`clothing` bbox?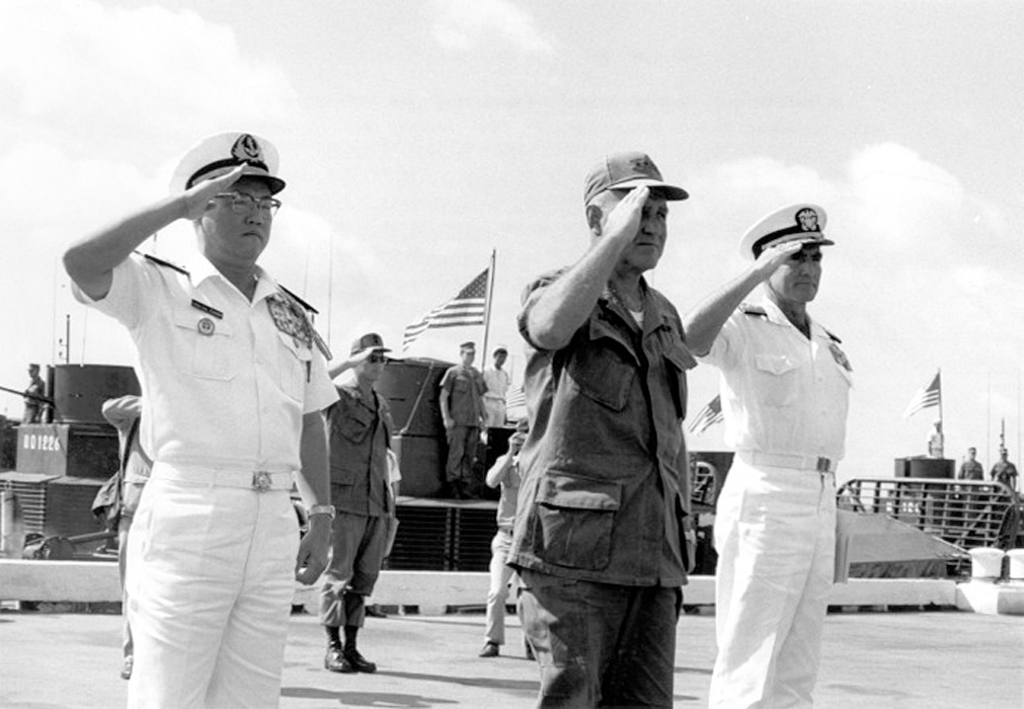
[left=102, top=398, right=143, bottom=646]
